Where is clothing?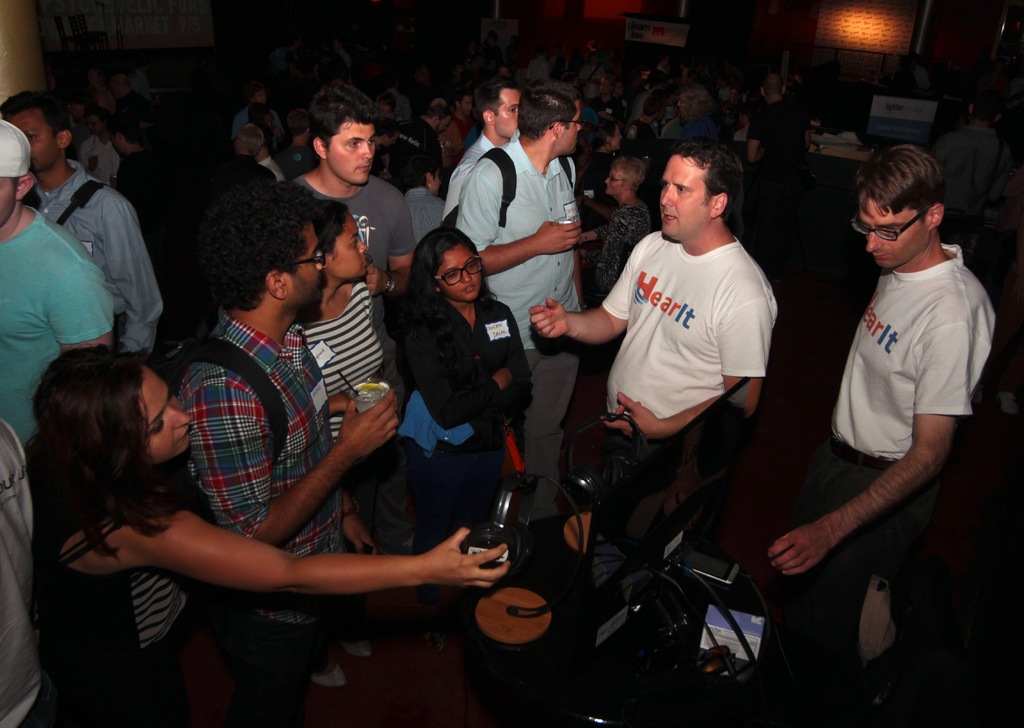
594,201,650,286.
